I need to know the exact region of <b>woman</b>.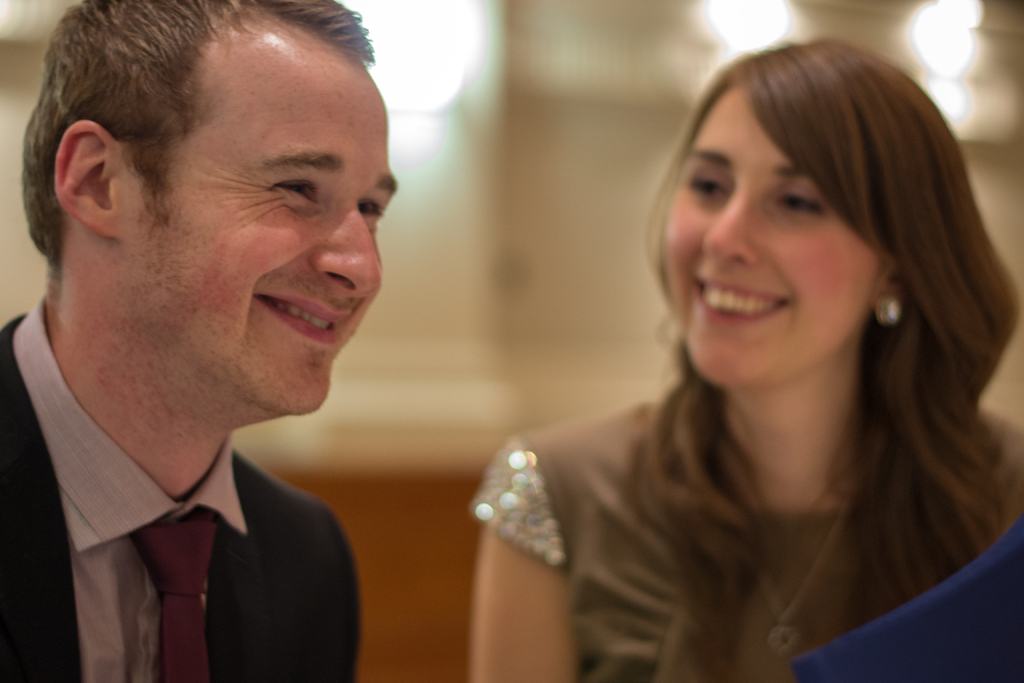
Region: (left=460, top=21, right=1023, bottom=674).
